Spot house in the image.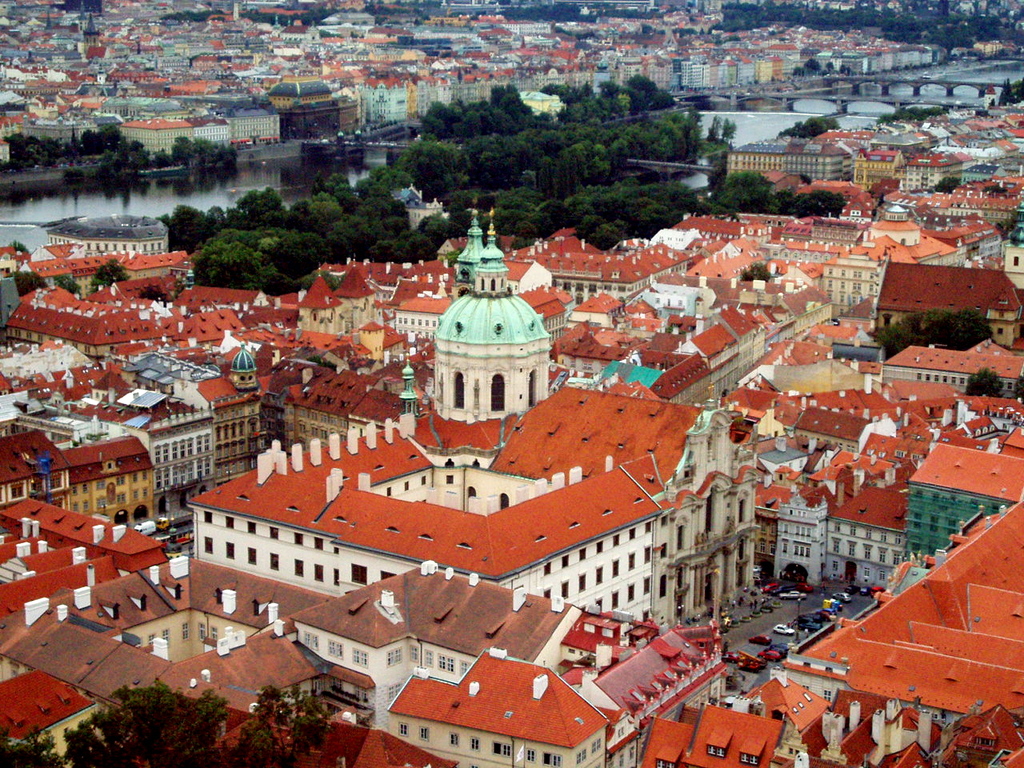
house found at [783, 498, 1023, 767].
